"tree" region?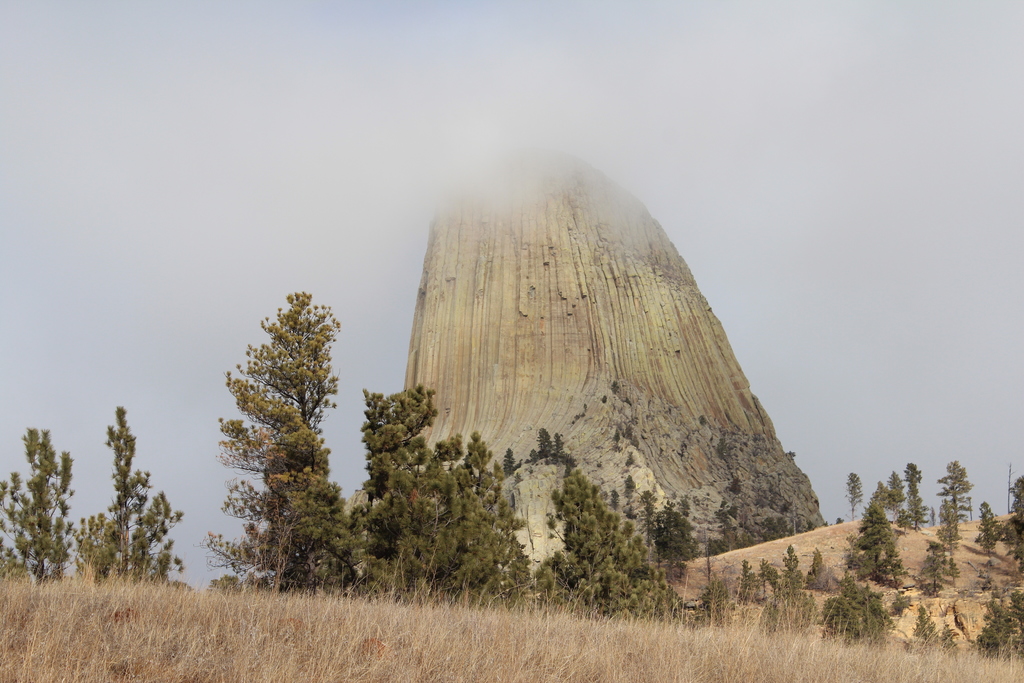
x1=936, y1=460, x2=973, y2=522
